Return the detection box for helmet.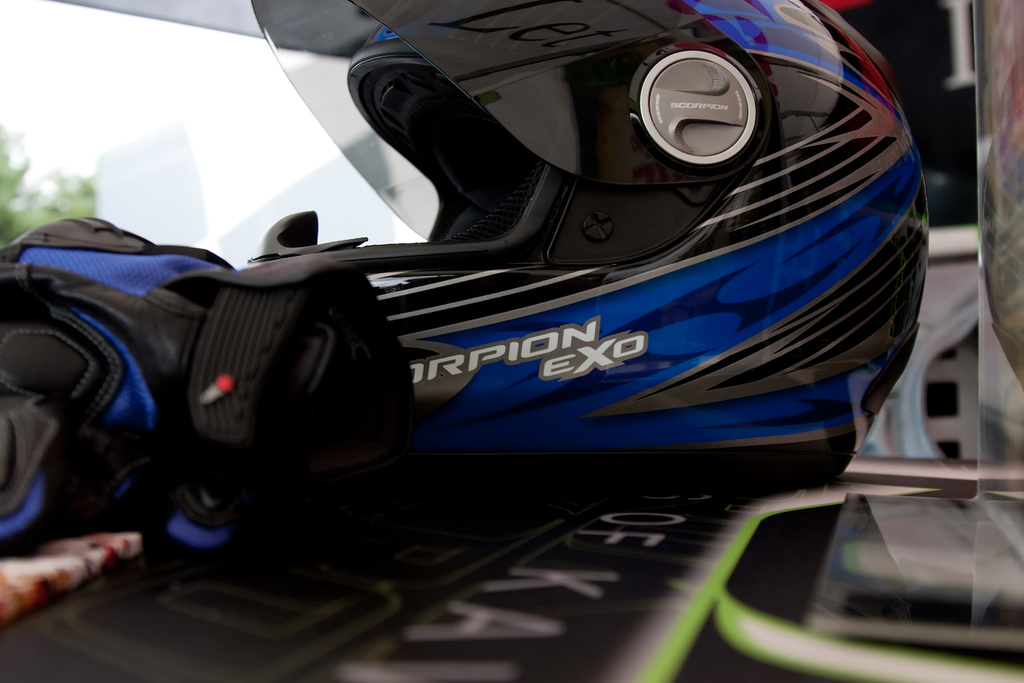
<region>3, 40, 961, 531</region>.
